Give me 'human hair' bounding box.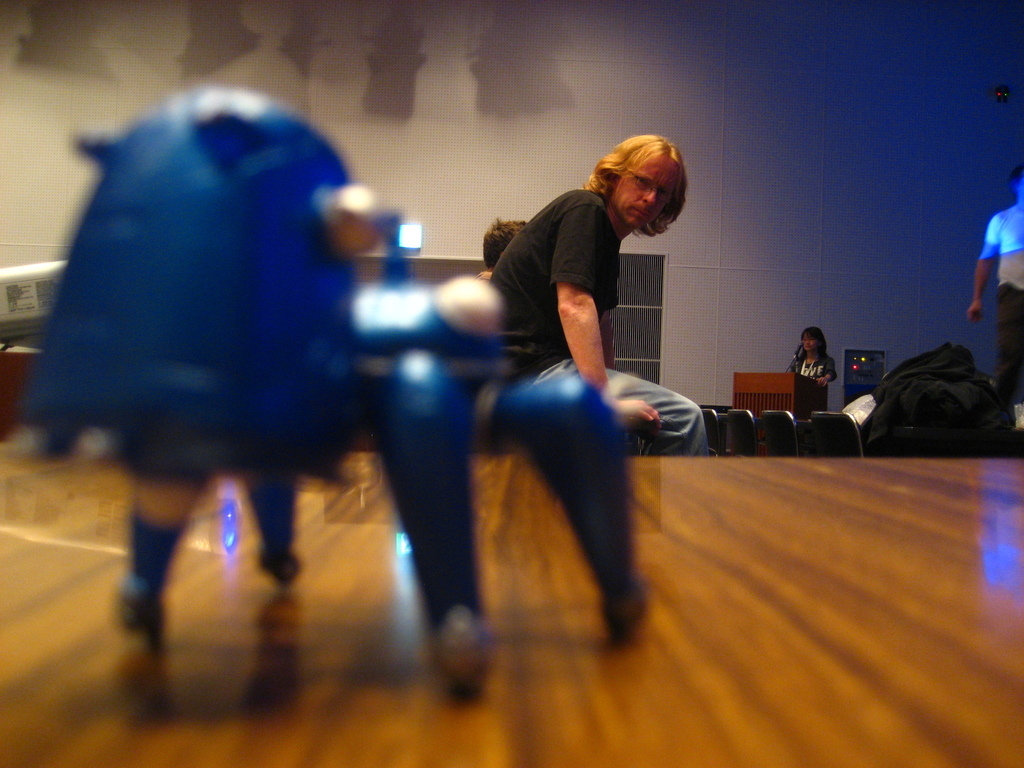
[589, 132, 689, 240].
